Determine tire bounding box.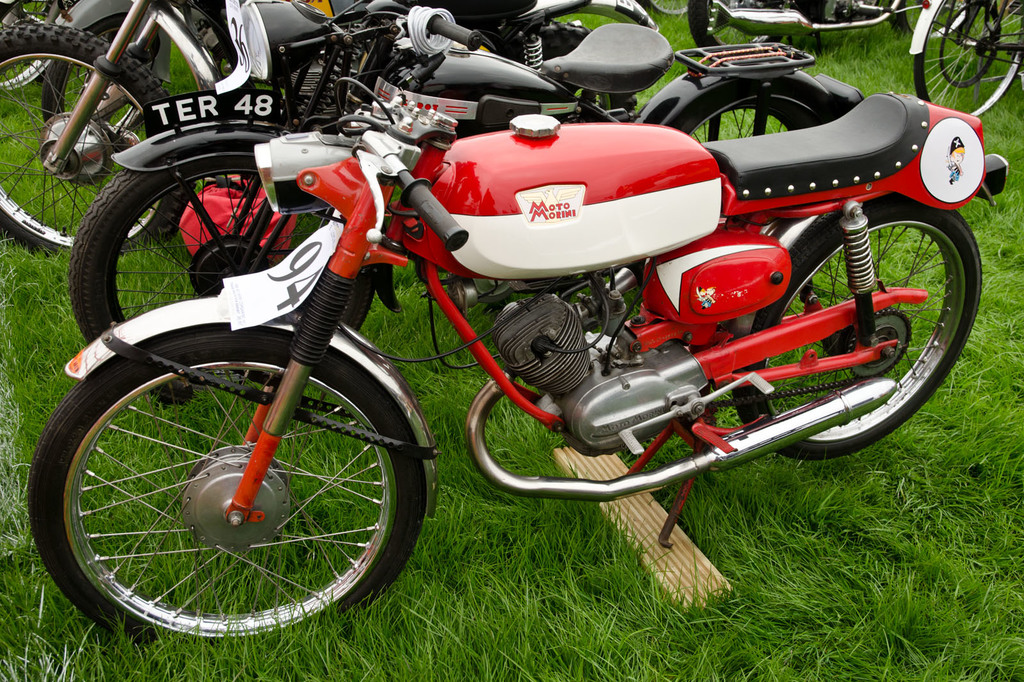
Determined: box(636, 0, 688, 17).
